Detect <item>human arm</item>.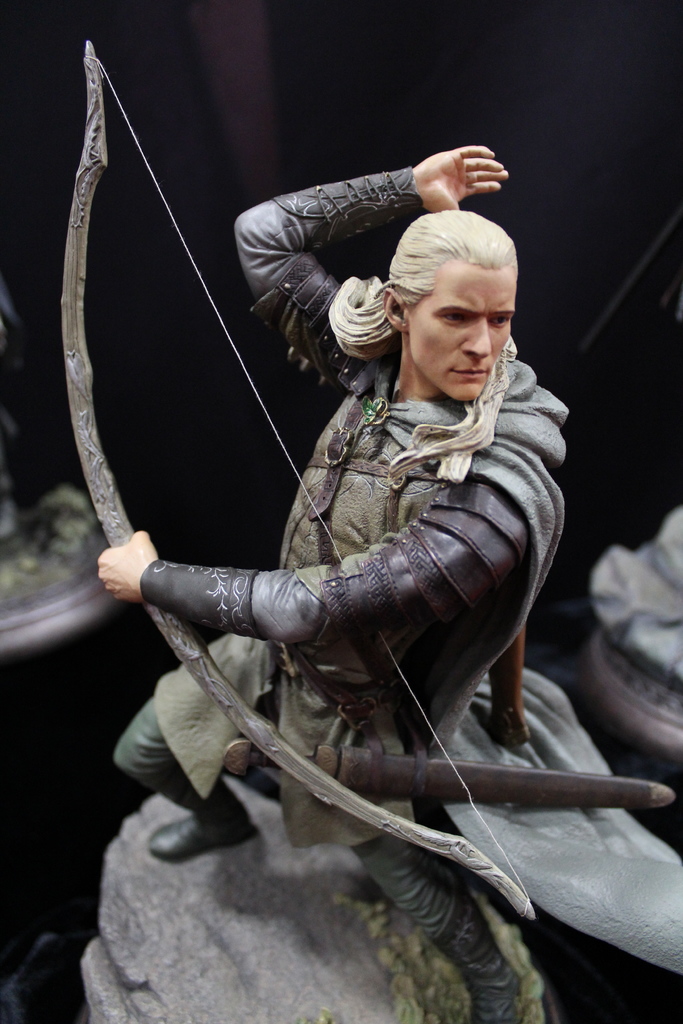
Detected at select_region(88, 478, 529, 648).
